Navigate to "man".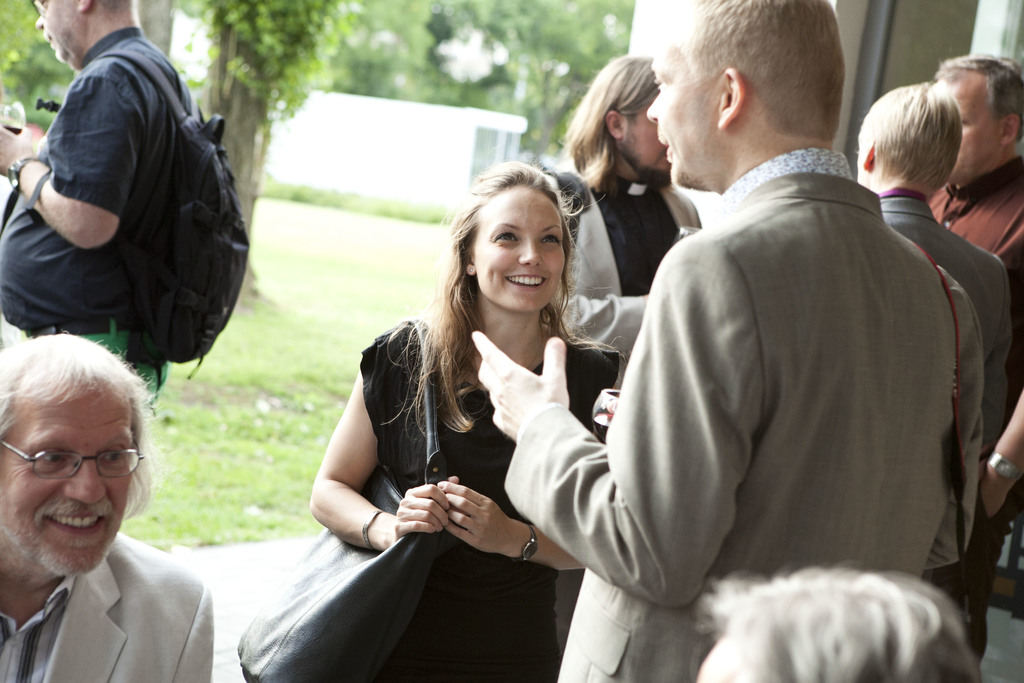
Navigation target: 0,312,214,682.
